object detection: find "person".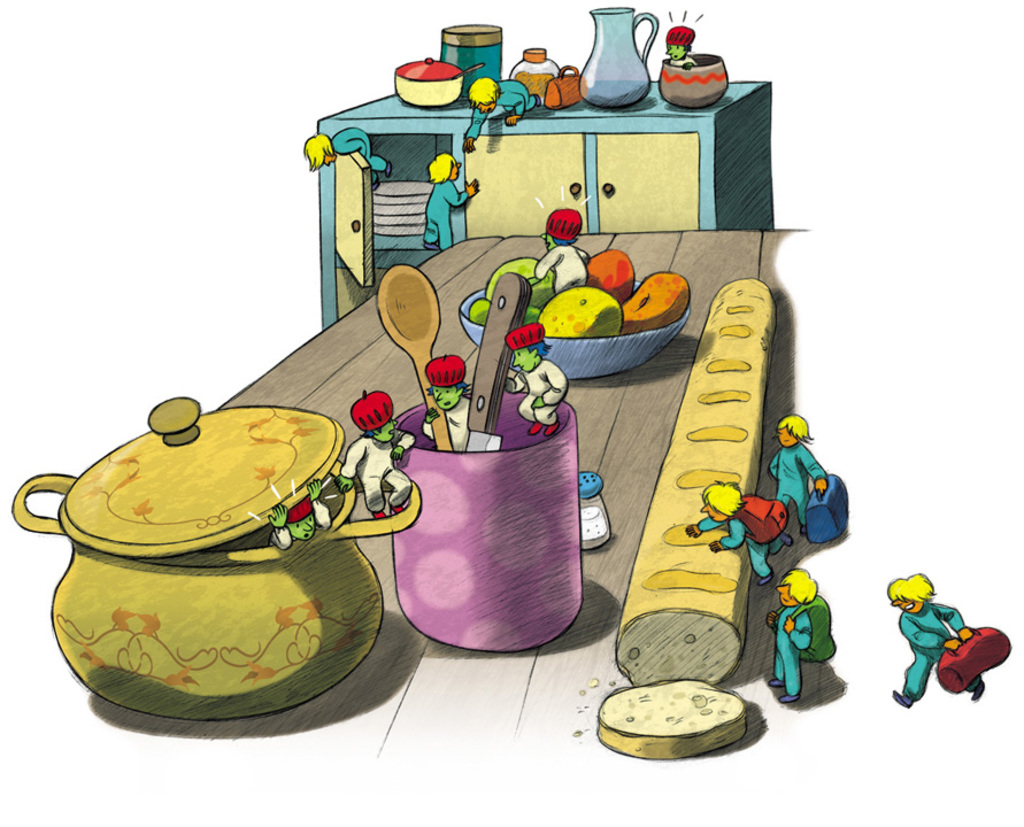
[x1=337, y1=389, x2=417, y2=519].
